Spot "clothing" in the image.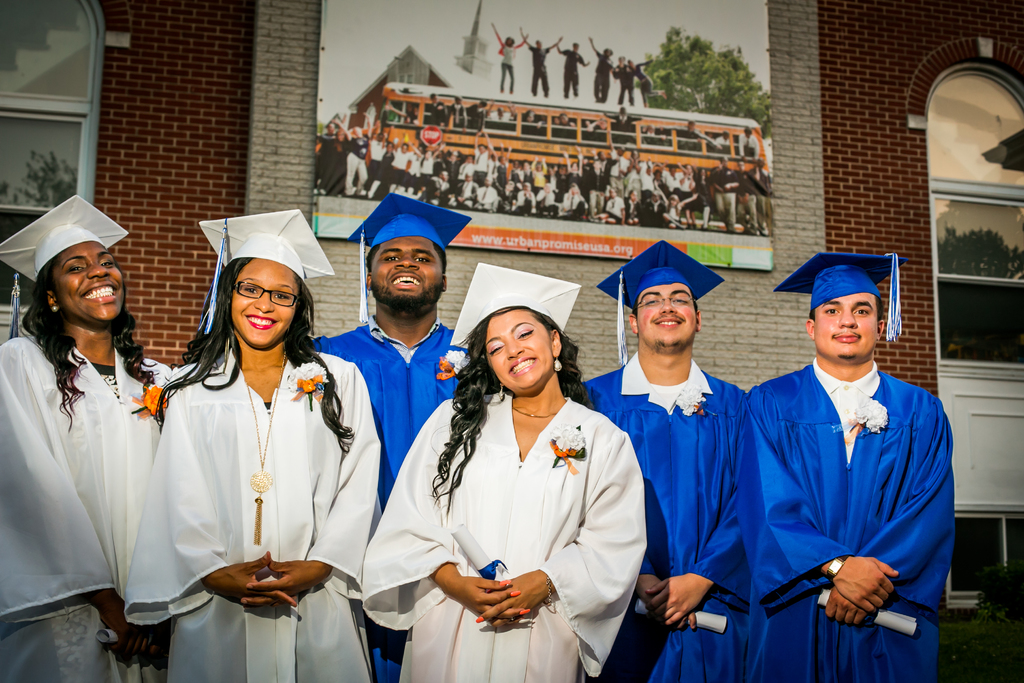
"clothing" found at bbox=[570, 365, 738, 682].
